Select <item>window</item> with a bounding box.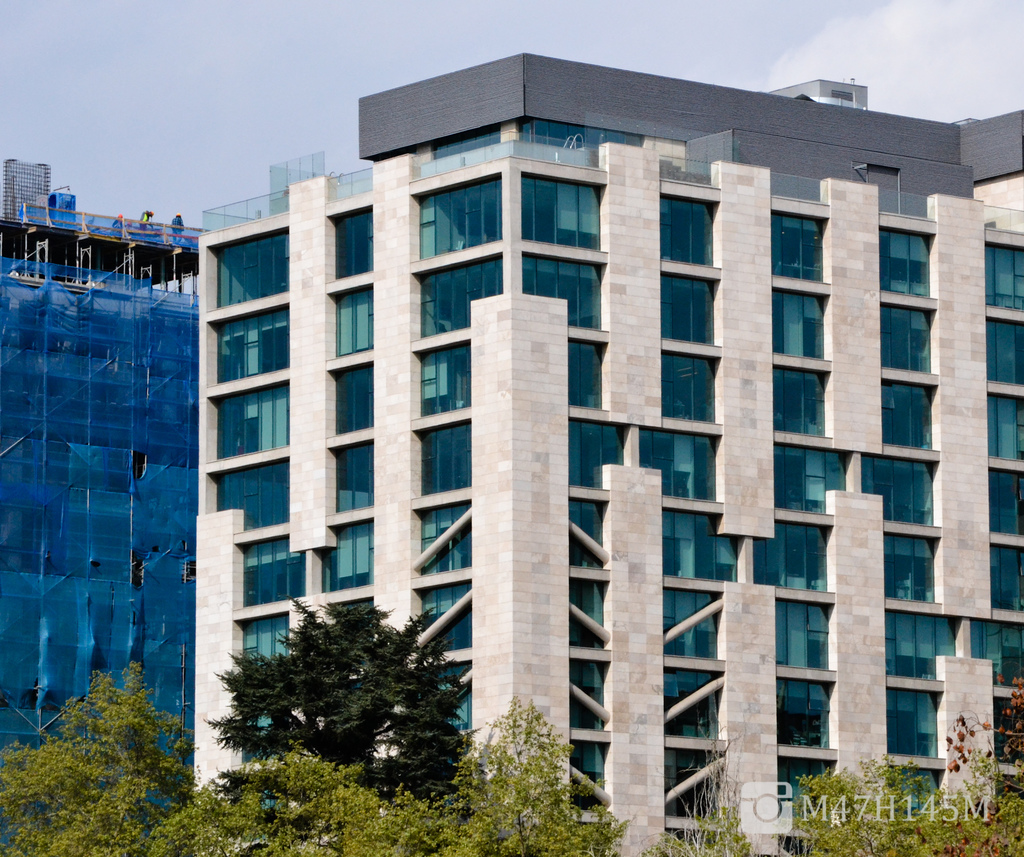
Rect(668, 671, 726, 740).
